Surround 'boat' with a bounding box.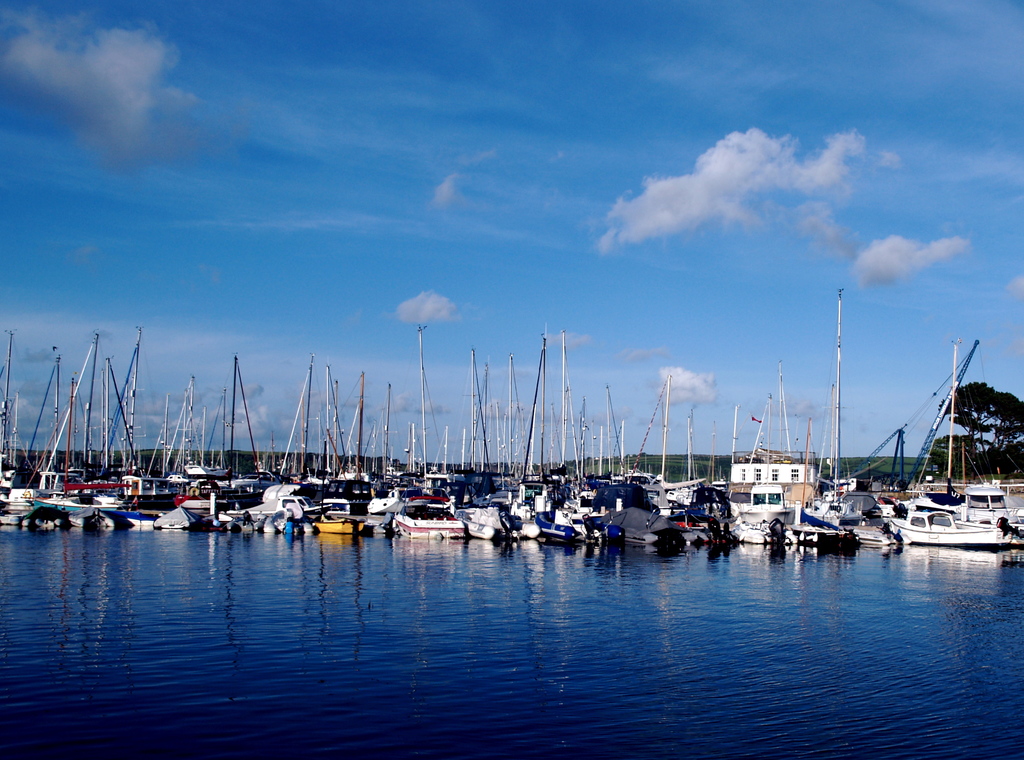
bbox=[391, 495, 462, 540].
